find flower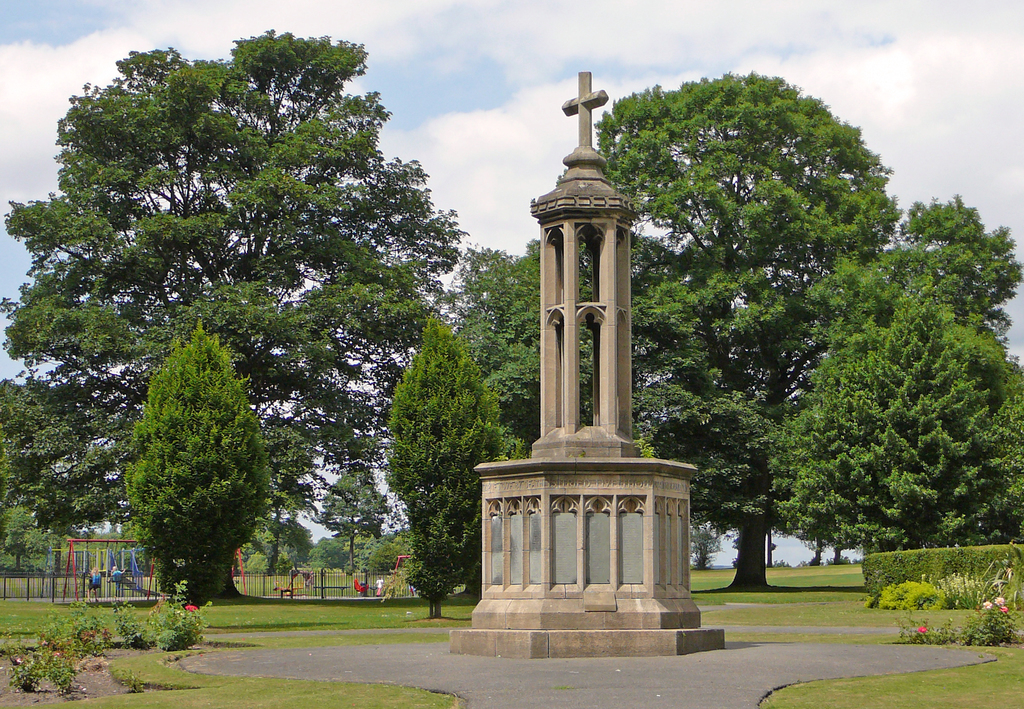
region(983, 598, 993, 611)
